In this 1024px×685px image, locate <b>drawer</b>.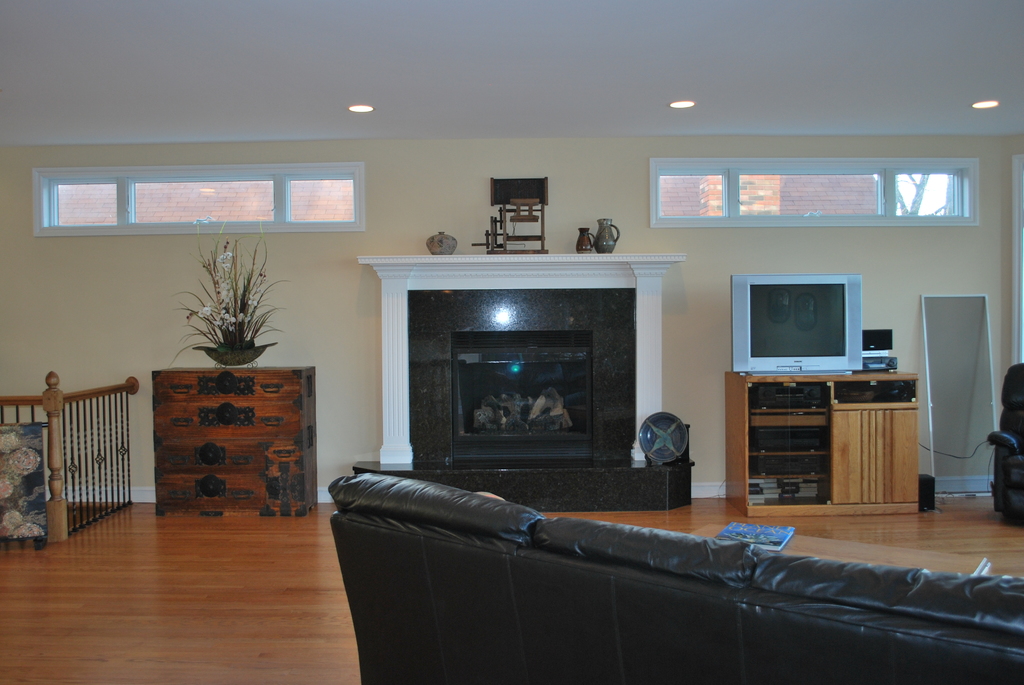
Bounding box: 154:372:298:392.
